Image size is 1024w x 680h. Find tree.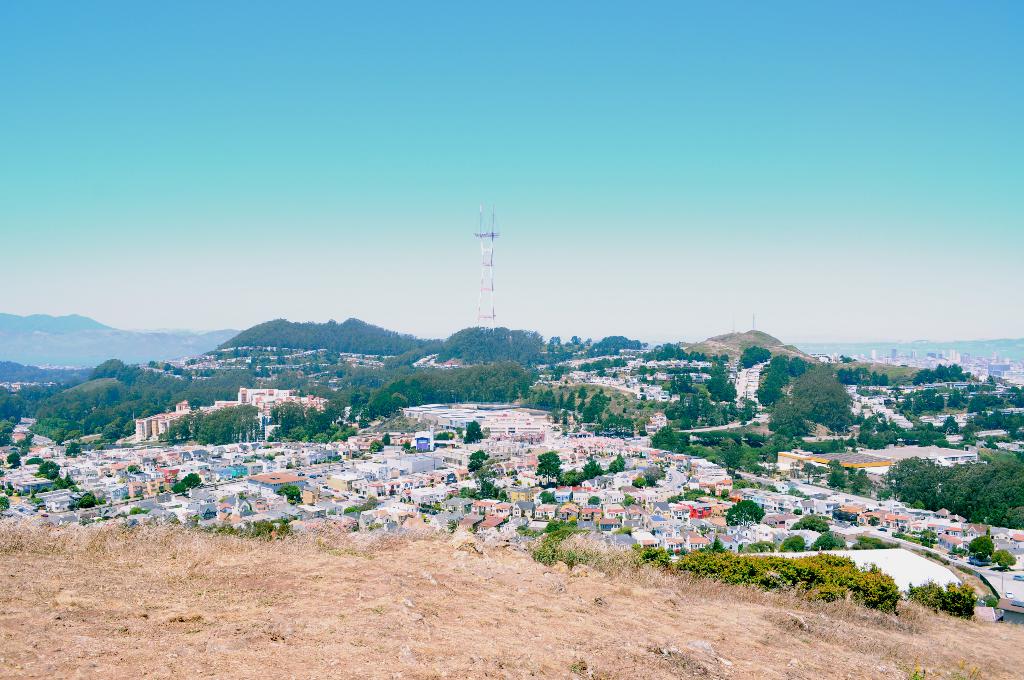
Rect(740, 539, 774, 553).
